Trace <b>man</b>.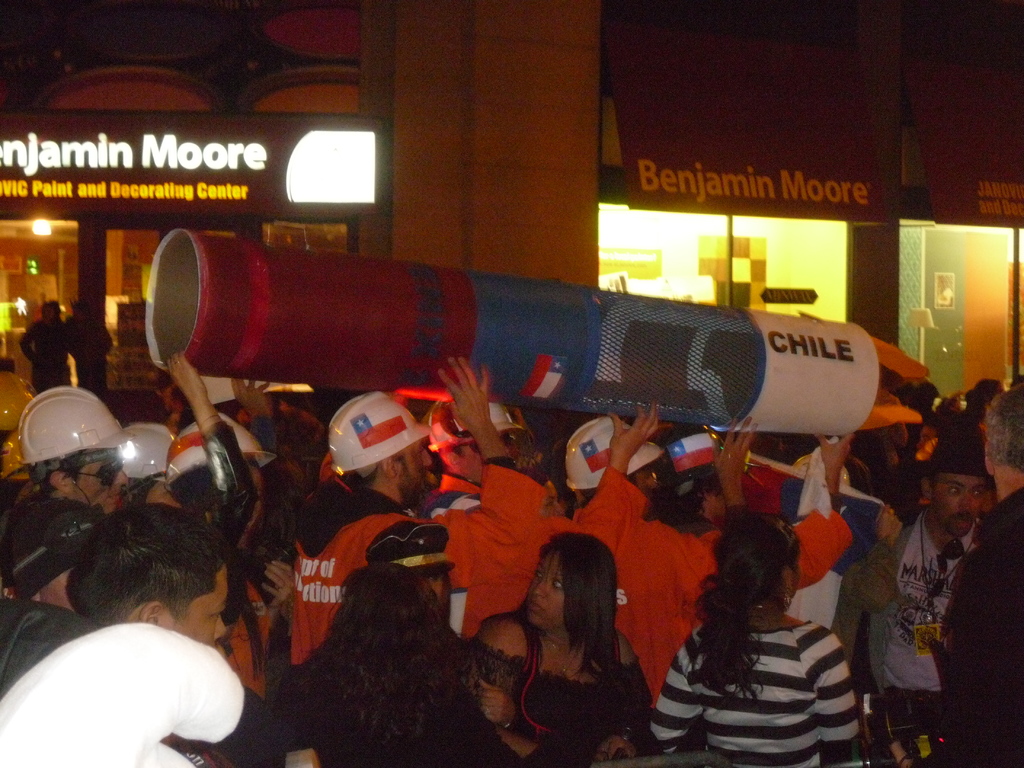
Traced to <box>563,415,759,713</box>.
